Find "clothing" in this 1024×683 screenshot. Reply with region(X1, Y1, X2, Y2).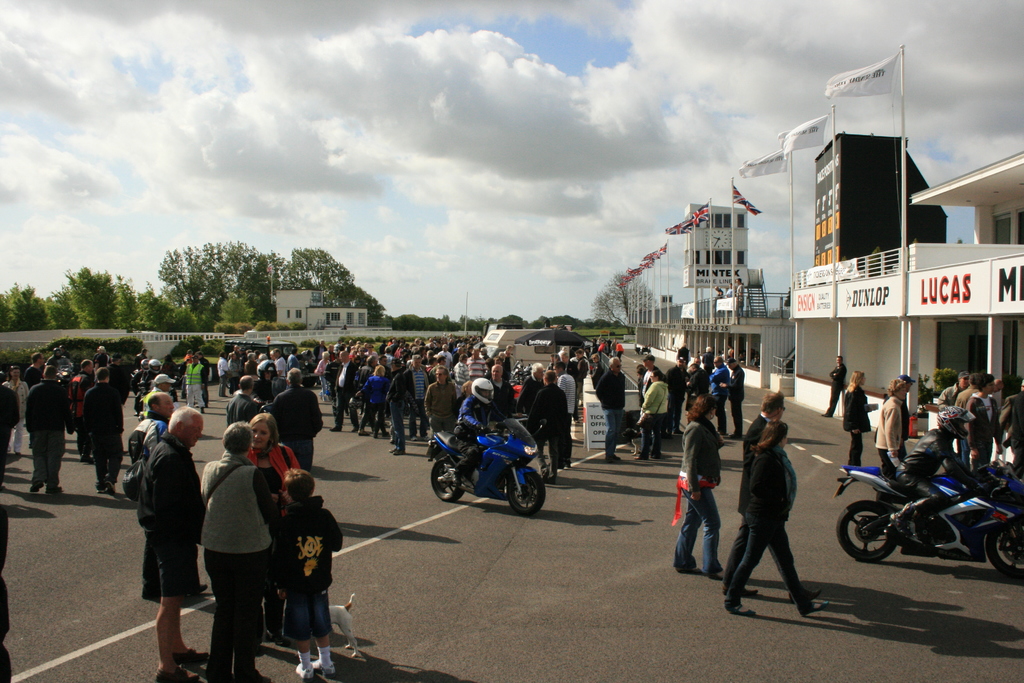
region(192, 357, 213, 392).
